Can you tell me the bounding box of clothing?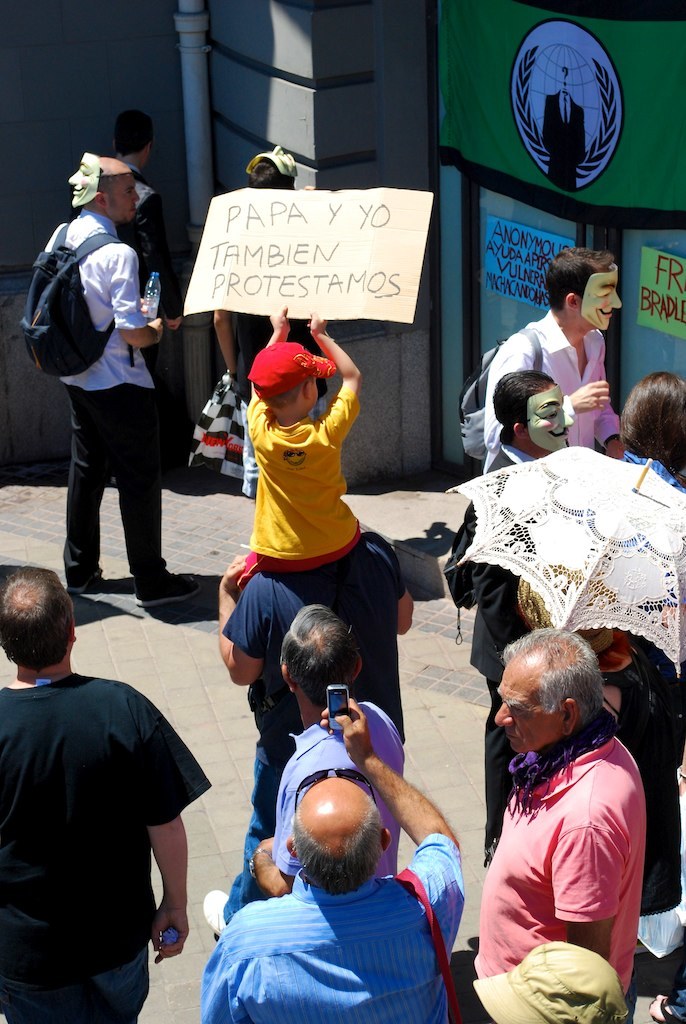
x1=0, y1=661, x2=220, y2=1023.
